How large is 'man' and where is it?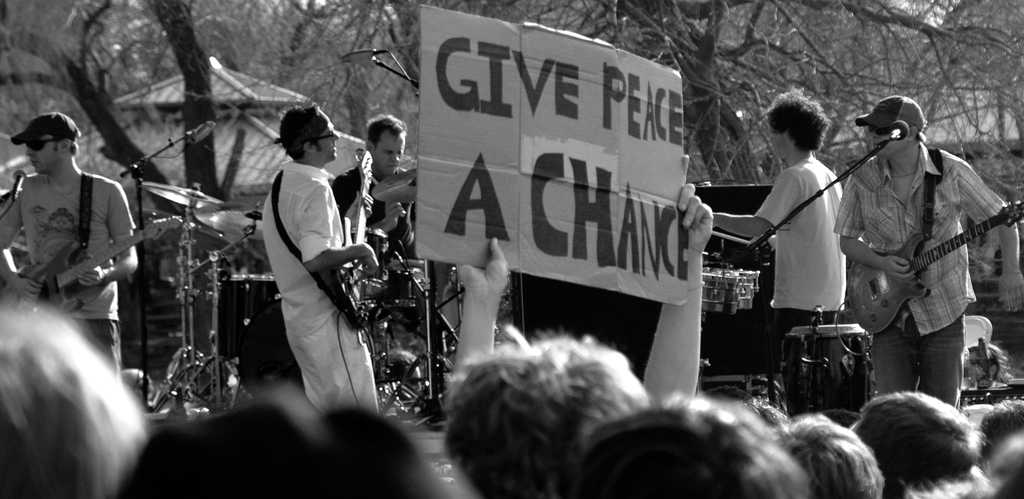
Bounding box: [x1=259, y1=102, x2=381, y2=413].
